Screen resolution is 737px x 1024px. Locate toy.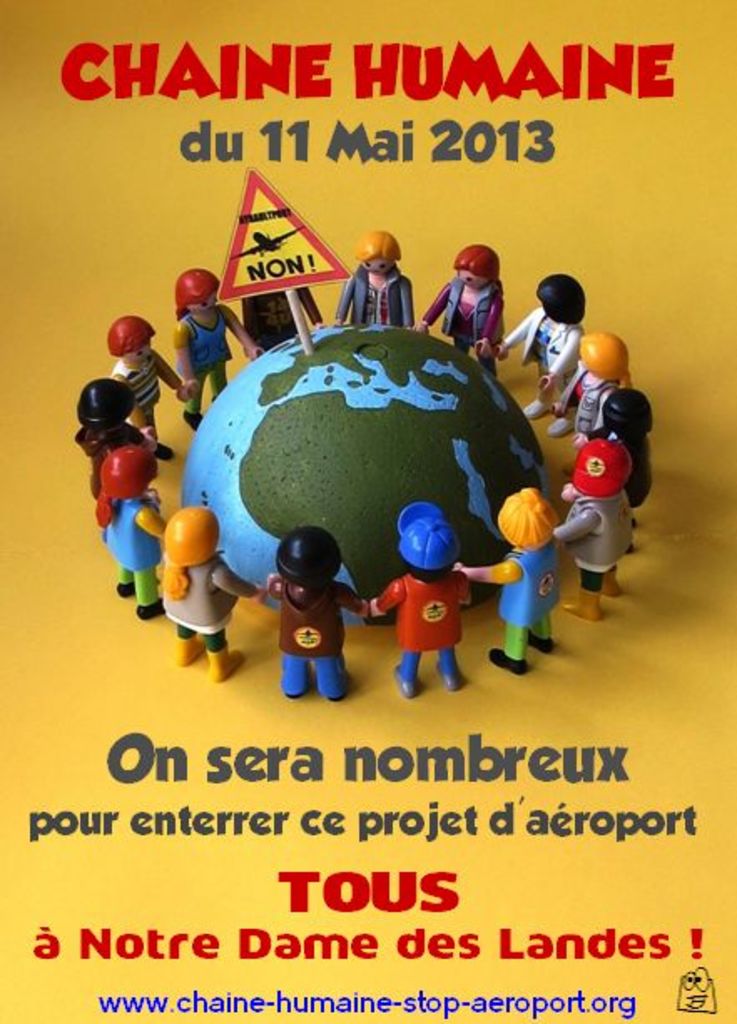
<box>329,229,418,334</box>.
